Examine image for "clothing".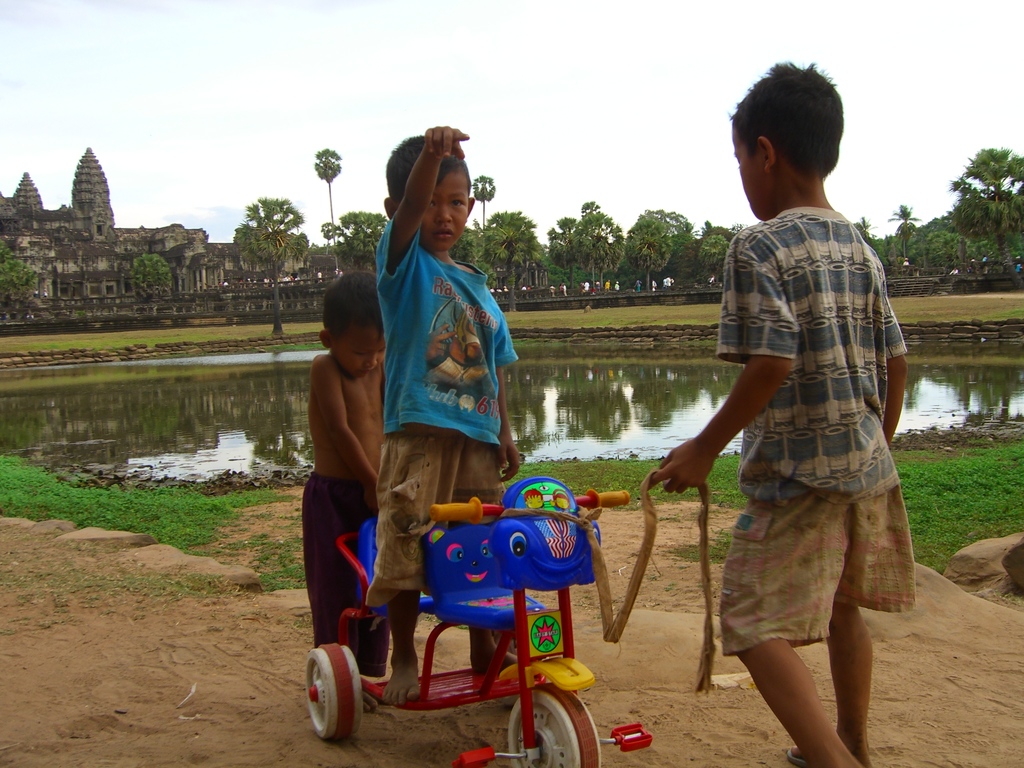
Examination result: detection(721, 207, 920, 658).
